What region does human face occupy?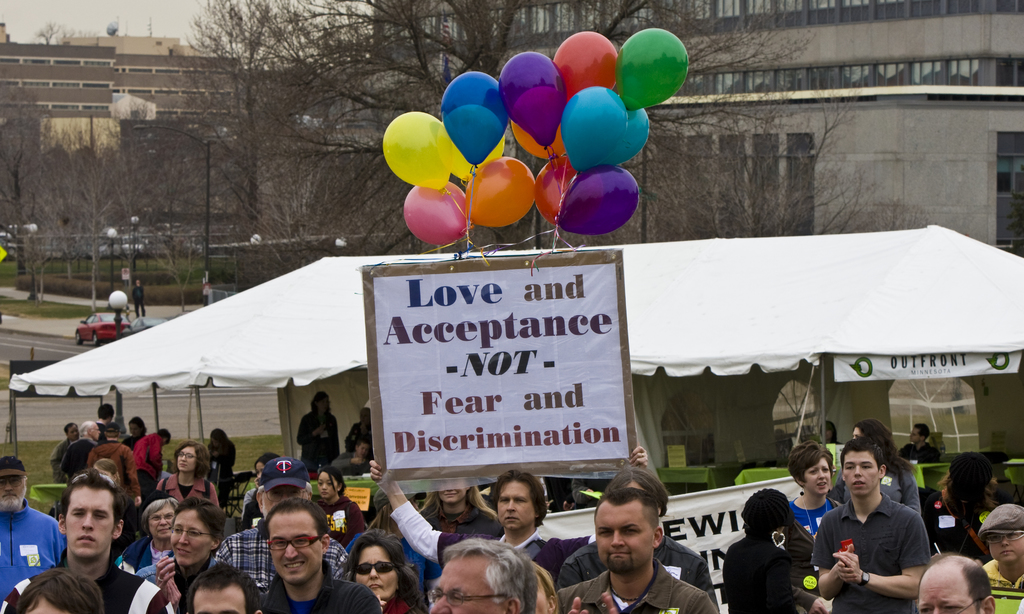
pyautogui.locateOnScreen(22, 594, 65, 613).
